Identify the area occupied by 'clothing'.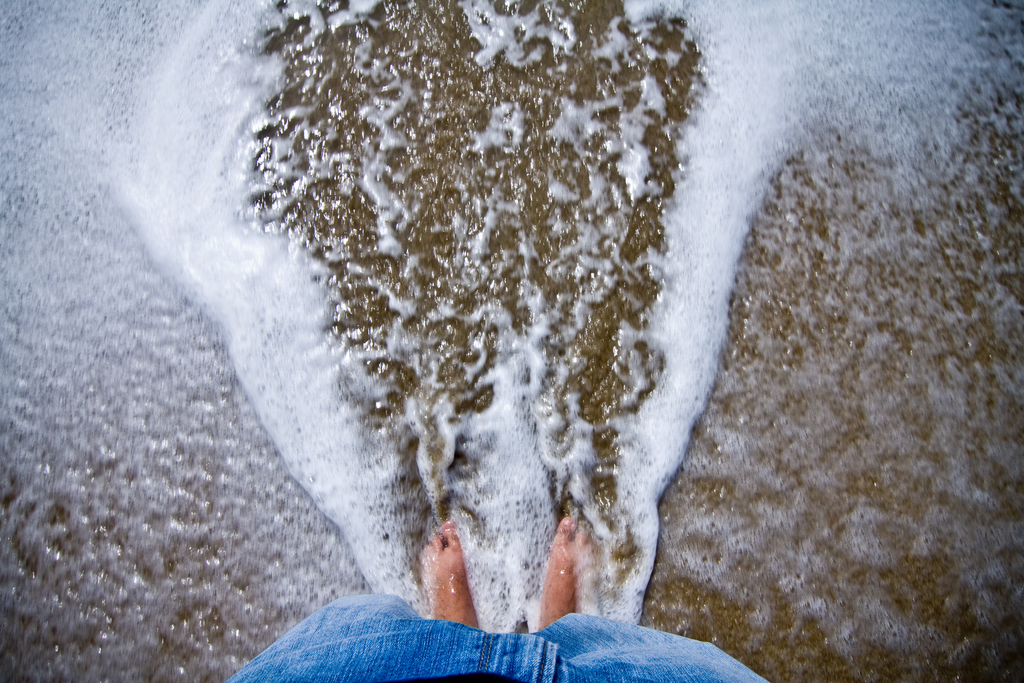
Area: region(223, 593, 769, 682).
